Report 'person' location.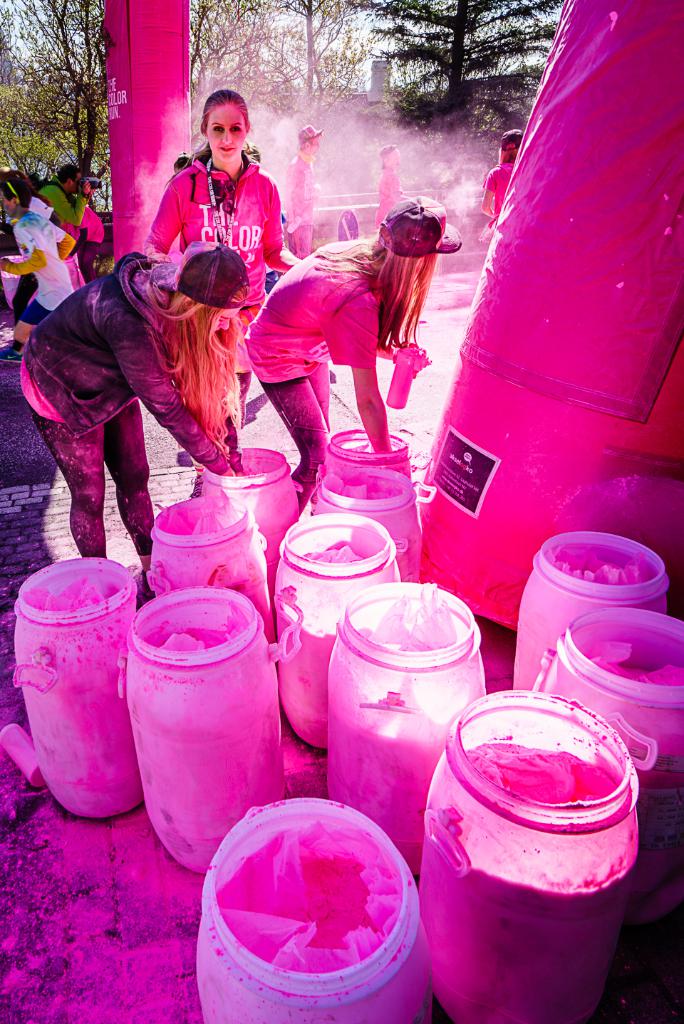
Report: crop(1, 174, 85, 361).
